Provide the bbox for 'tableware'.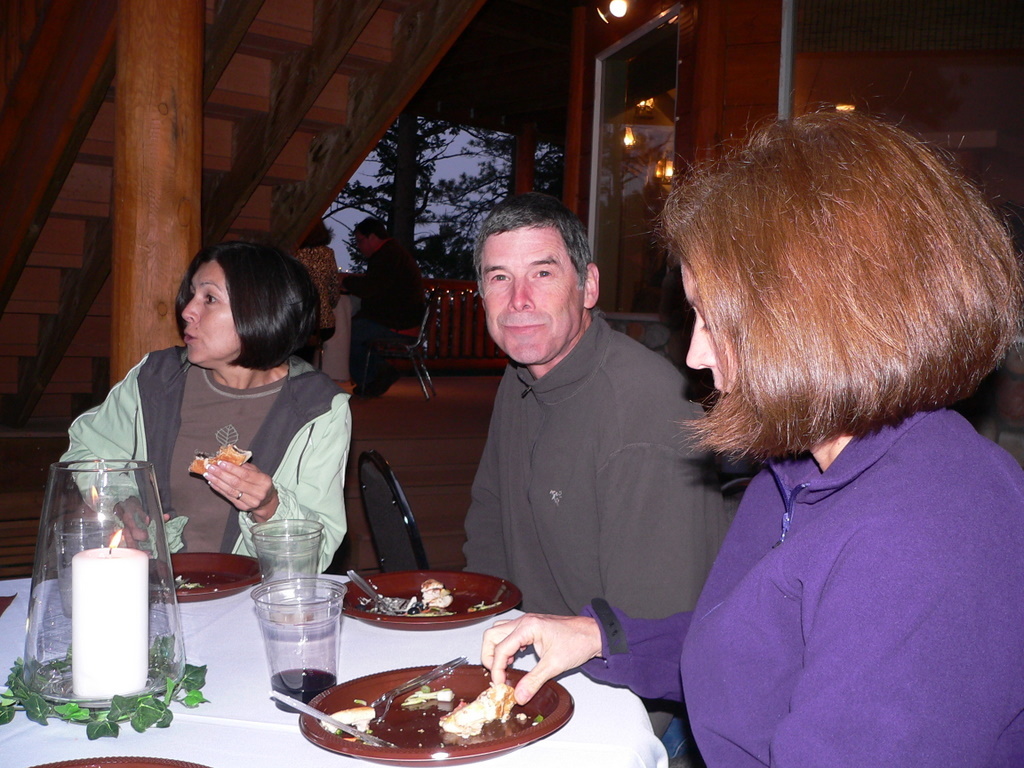
349/568/399/618.
